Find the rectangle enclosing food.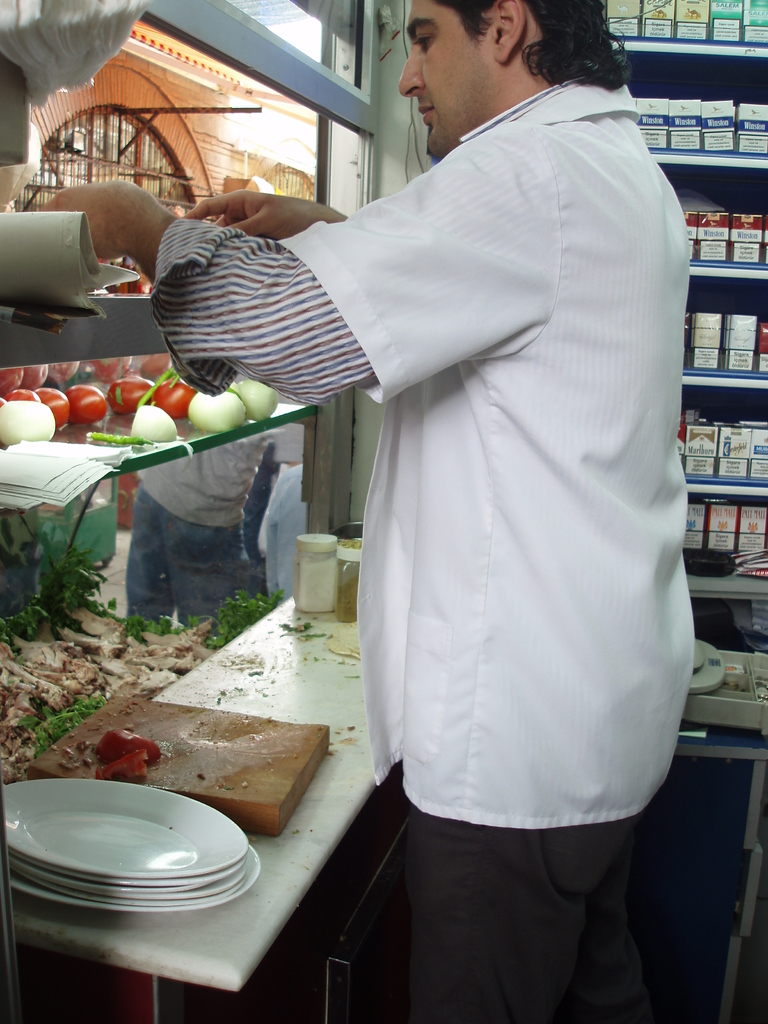
locate(92, 429, 156, 447).
